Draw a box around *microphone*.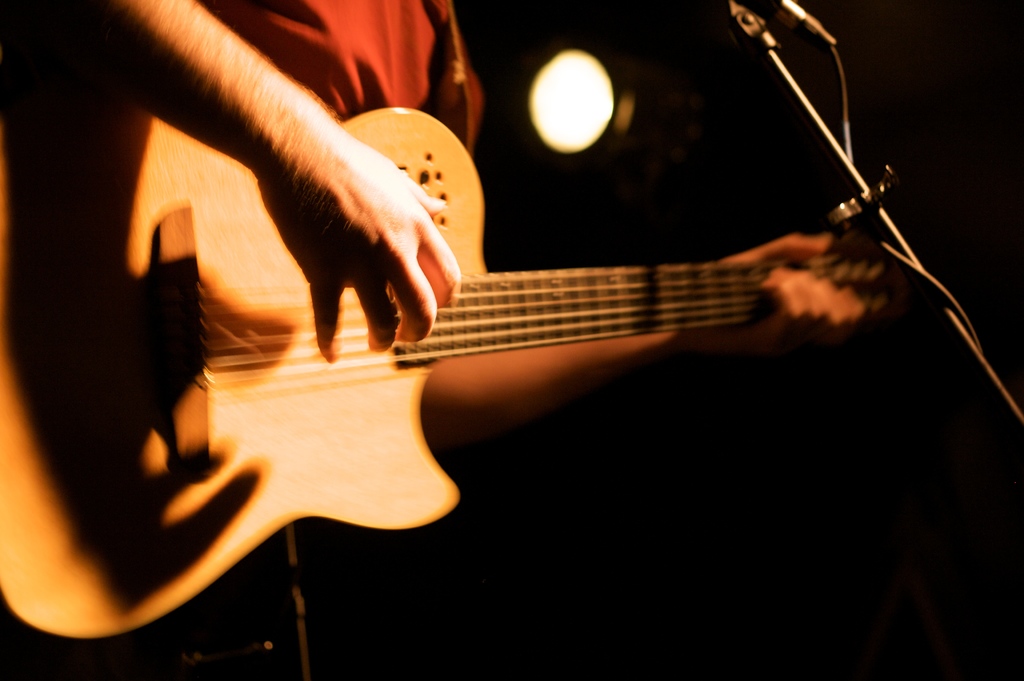
[732,0,840,49].
